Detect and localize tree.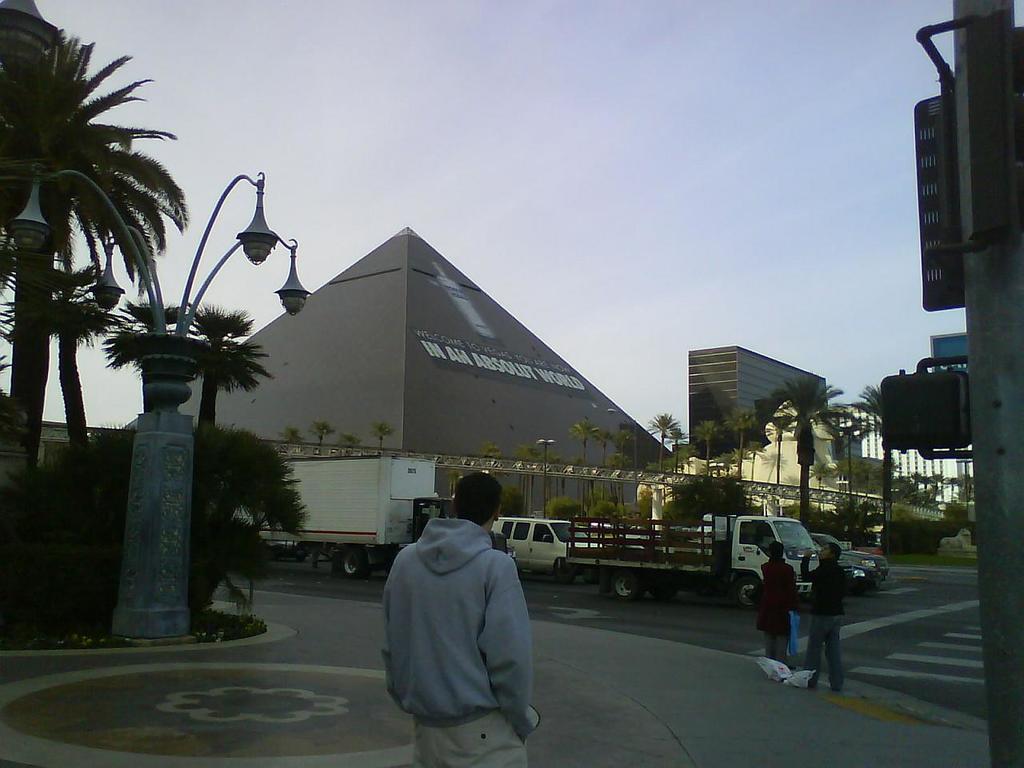
Localized at [x1=189, y1=298, x2=274, y2=431].
